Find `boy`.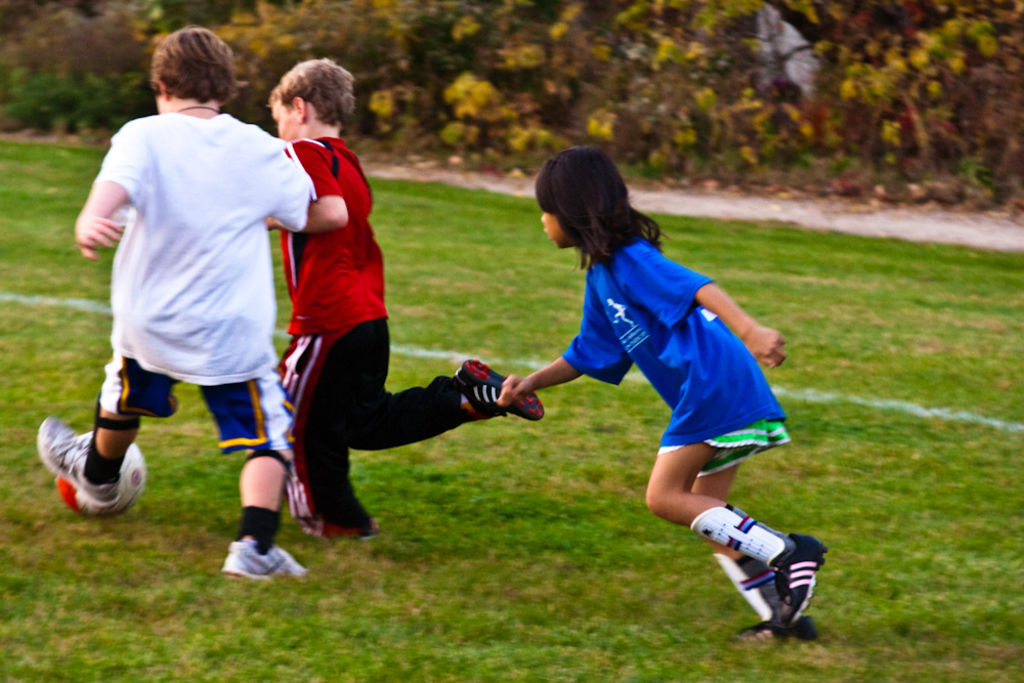
264, 57, 544, 543.
